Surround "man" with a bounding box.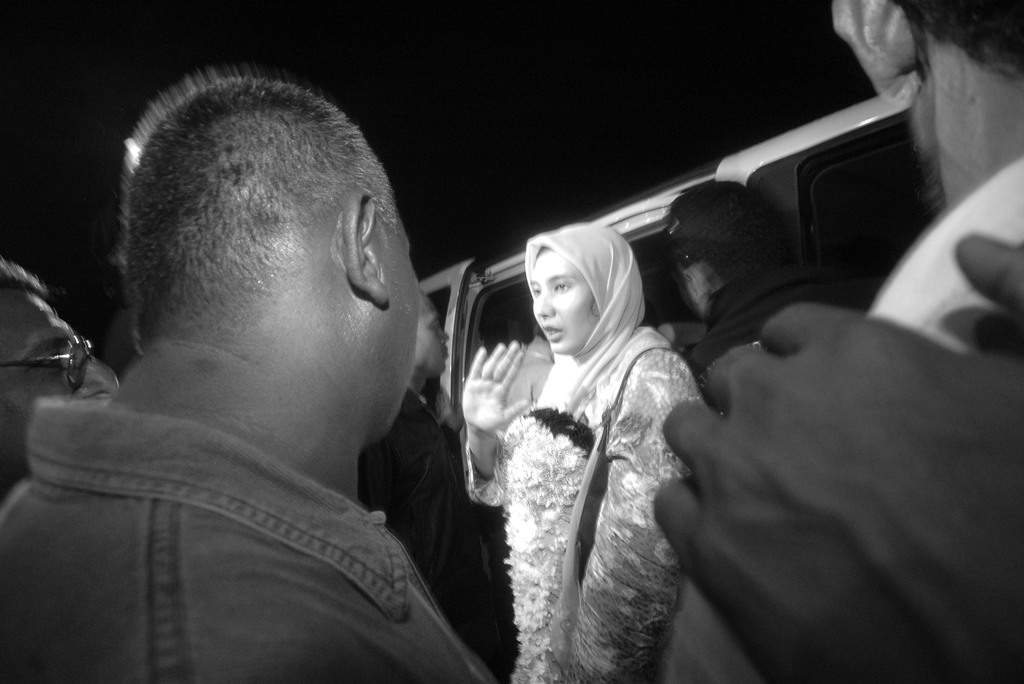
(x1=666, y1=0, x2=1023, y2=683).
